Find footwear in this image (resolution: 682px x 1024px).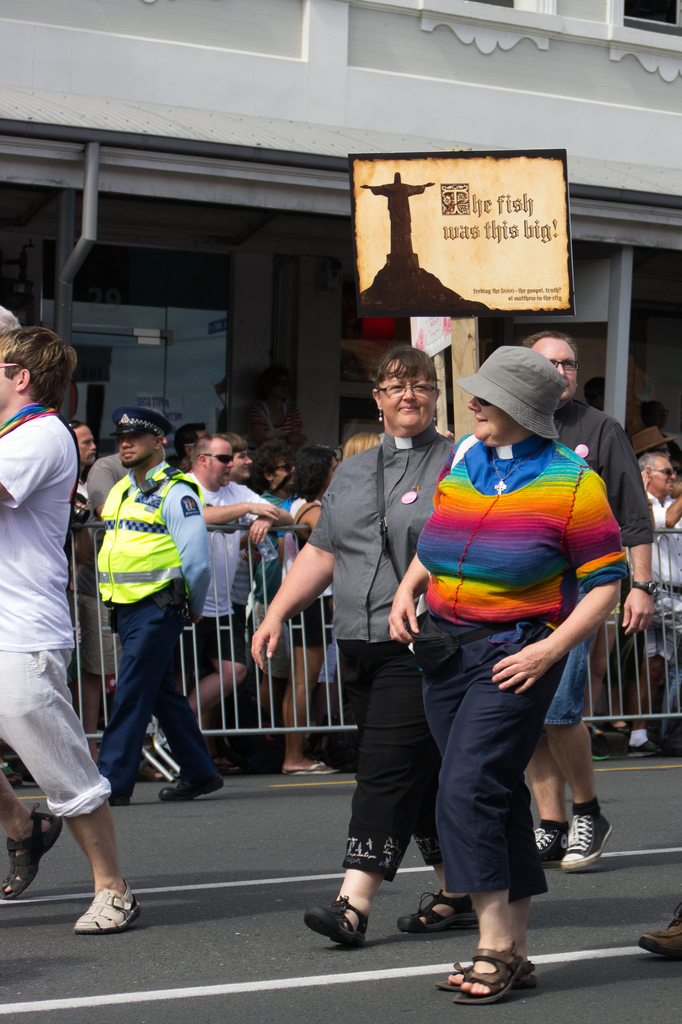
locate(558, 800, 615, 872).
